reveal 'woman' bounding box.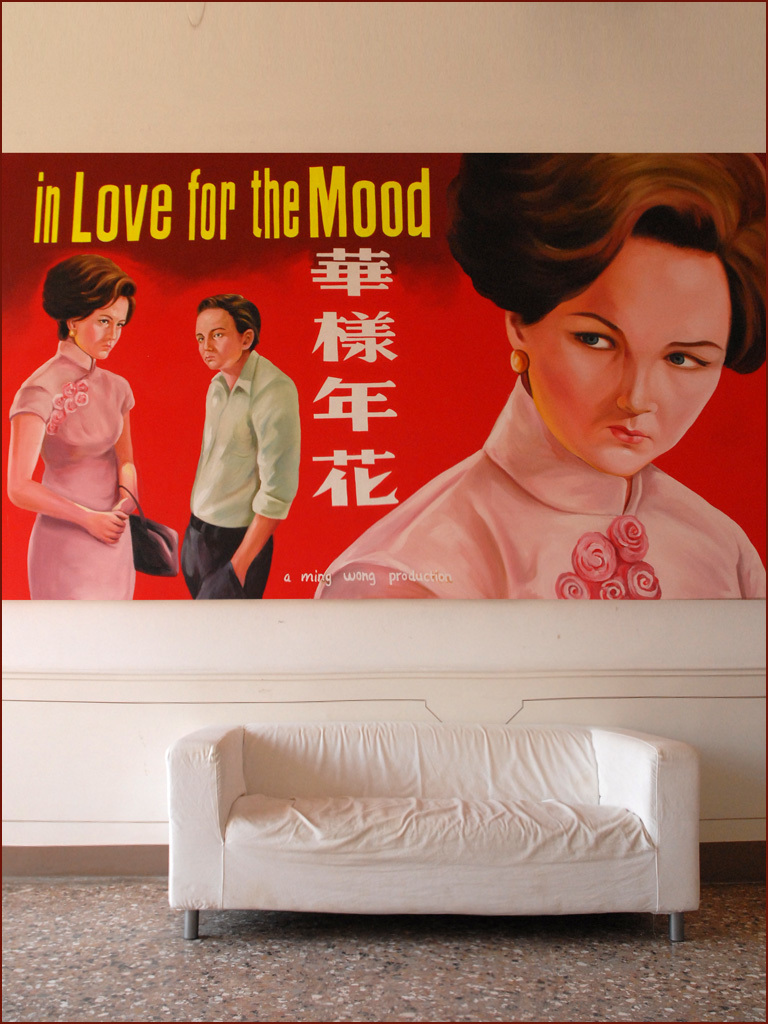
Revealed: left=337, top=170, right=767, bottom=610.
